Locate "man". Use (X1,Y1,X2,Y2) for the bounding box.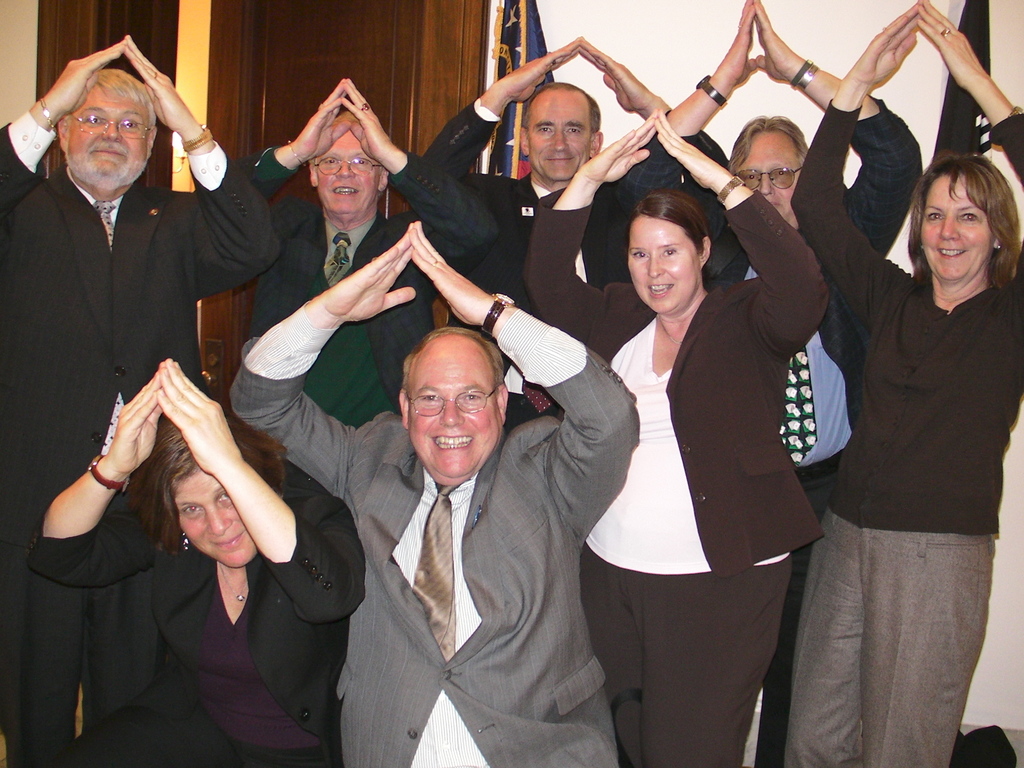
(619,0,925,767).
